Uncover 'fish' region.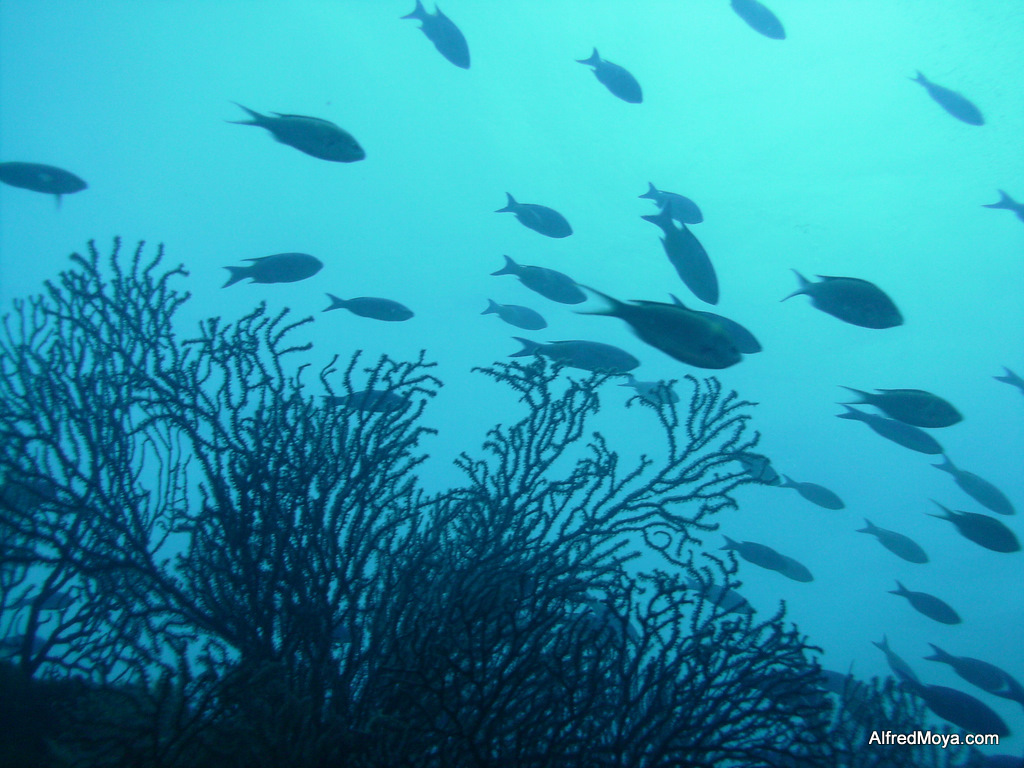
Uncovered: detection(401, 0, 475, 75).
